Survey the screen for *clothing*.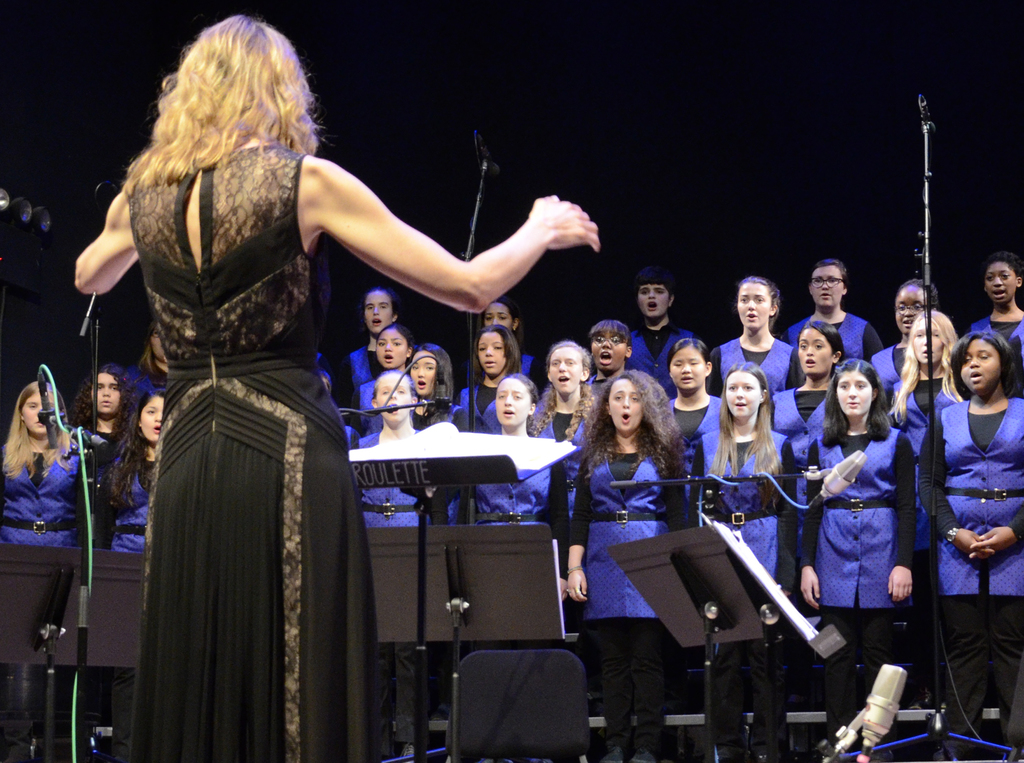
Survey found: <box>557,426,680,755</box>.
